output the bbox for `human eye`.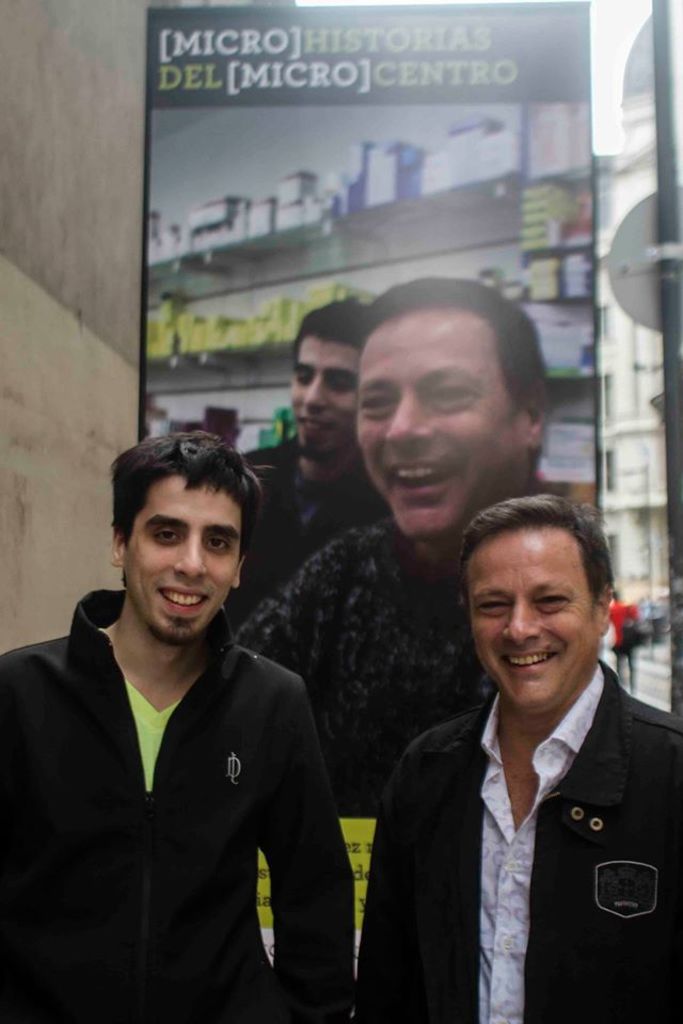
(x1=206, y1=539, x2=235, y2=555).
